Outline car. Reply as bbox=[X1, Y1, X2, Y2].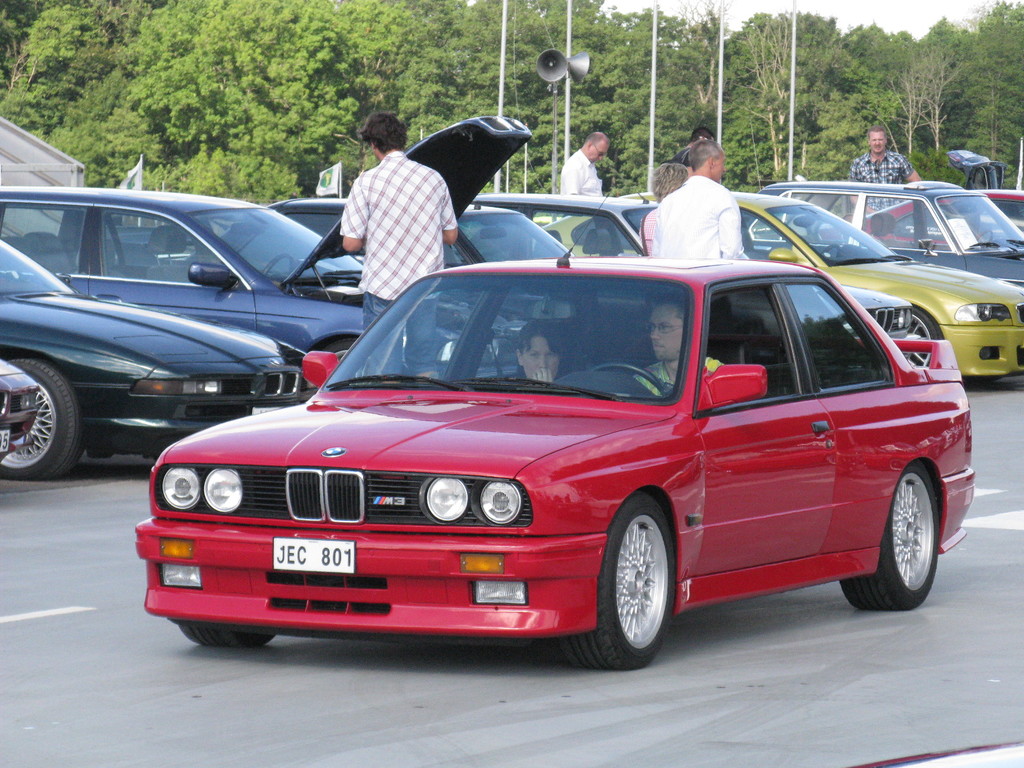
bbox=[221, 198, 578, 294].
